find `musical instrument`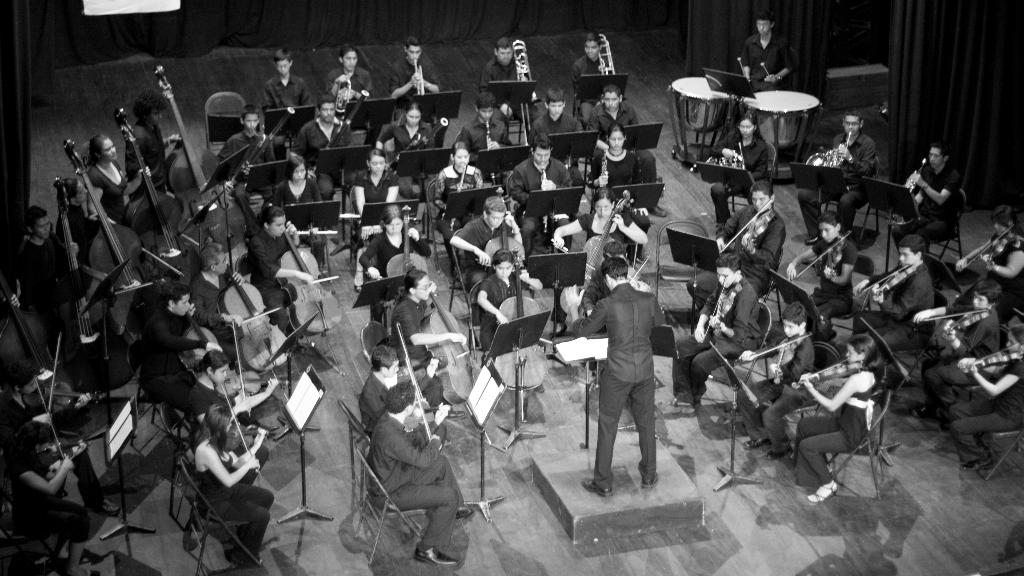
x1=704 y1=271 x2=744 y2=342
